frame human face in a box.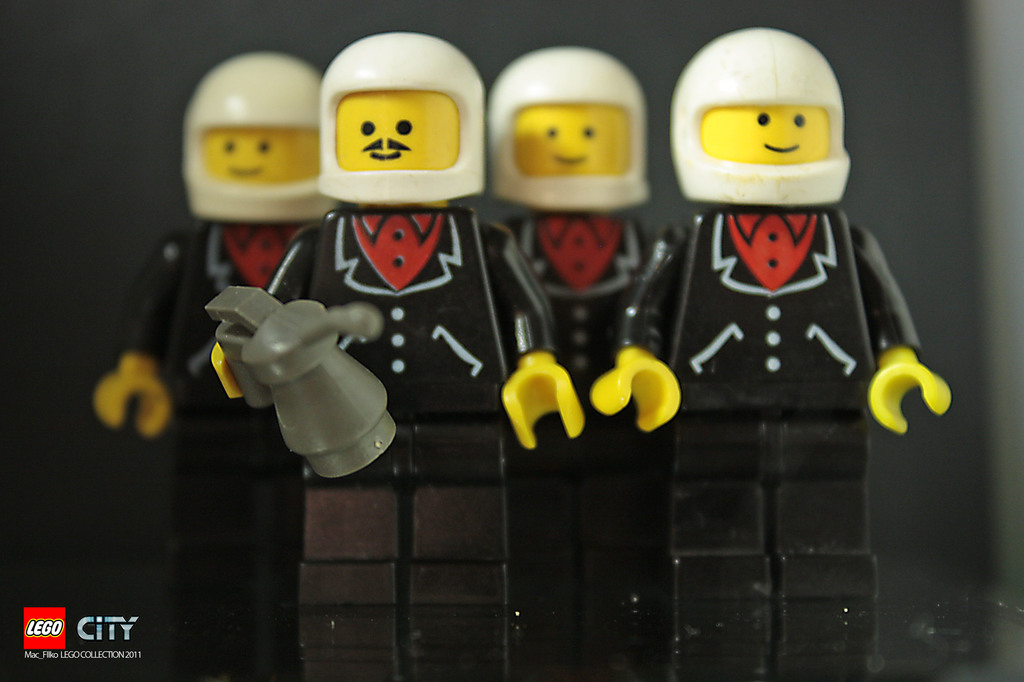
{"left": 204, "top": 131, "right": 322, "bottom": 188}.
